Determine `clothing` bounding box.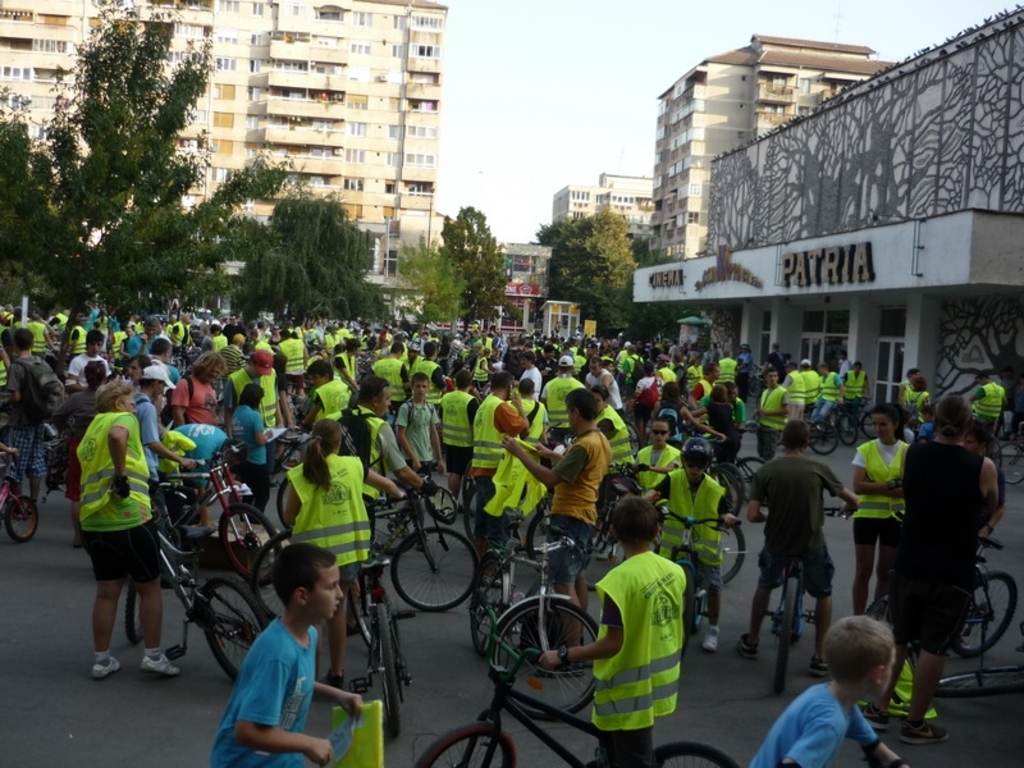
Determined: x1=782, y1=370, x2=808, y2=402.
